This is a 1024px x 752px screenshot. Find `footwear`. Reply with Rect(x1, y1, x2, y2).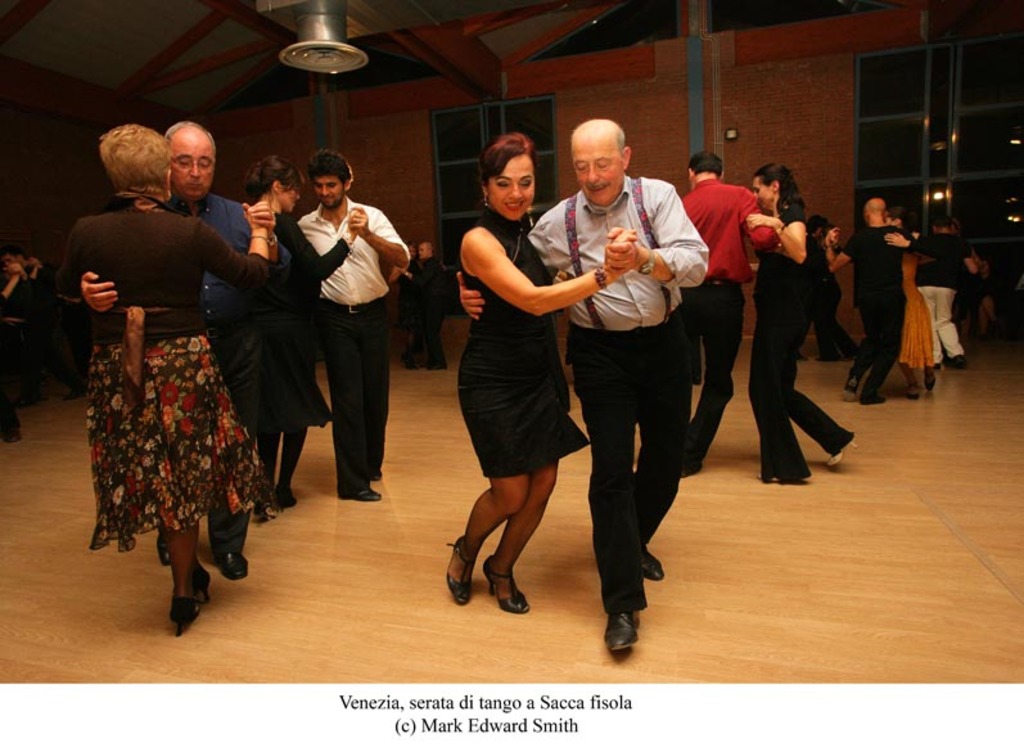
Rect(636, 548, 675, 580).
